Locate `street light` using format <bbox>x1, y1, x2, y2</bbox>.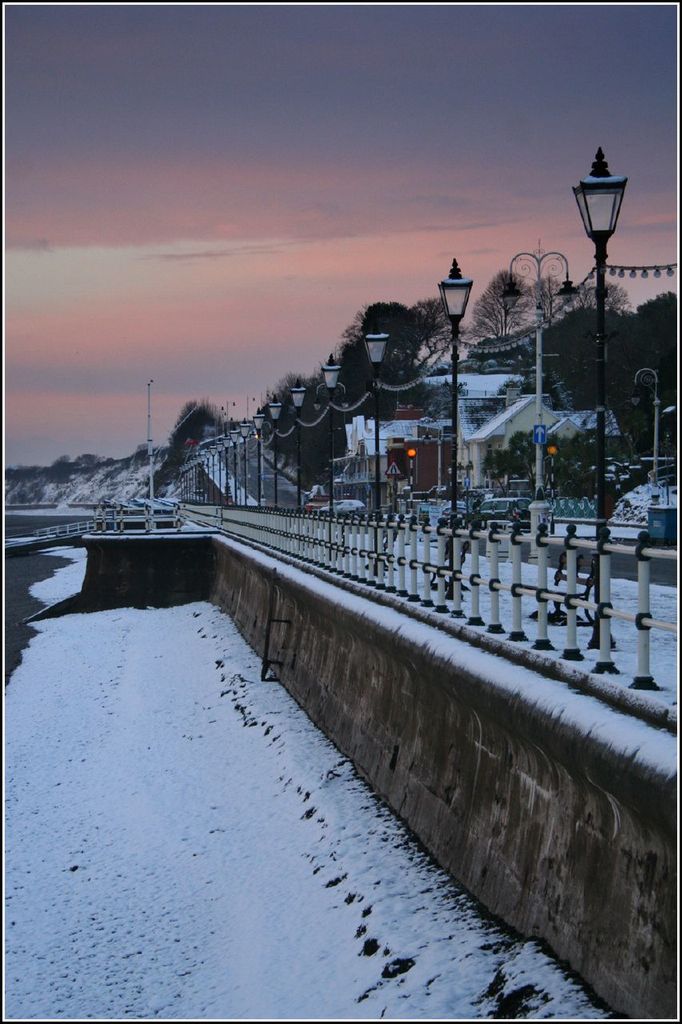
<bbox>492, 240, 581, 574</bbox>.
